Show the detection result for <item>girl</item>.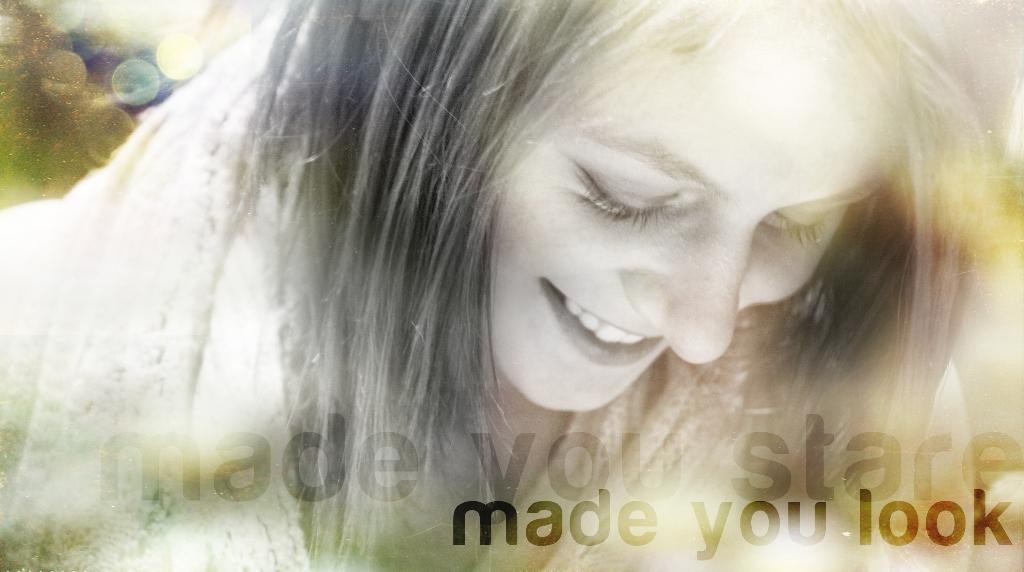
locate(0, 0, 1023, 571).
